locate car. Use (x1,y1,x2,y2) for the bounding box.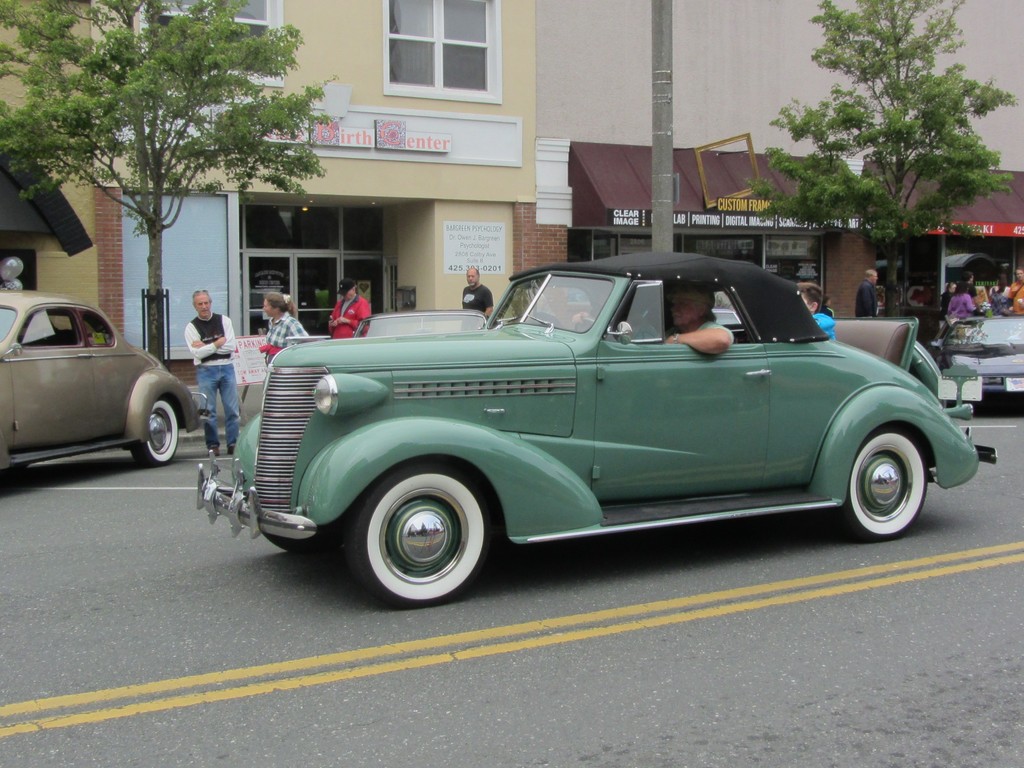
(0,287,198,463).
